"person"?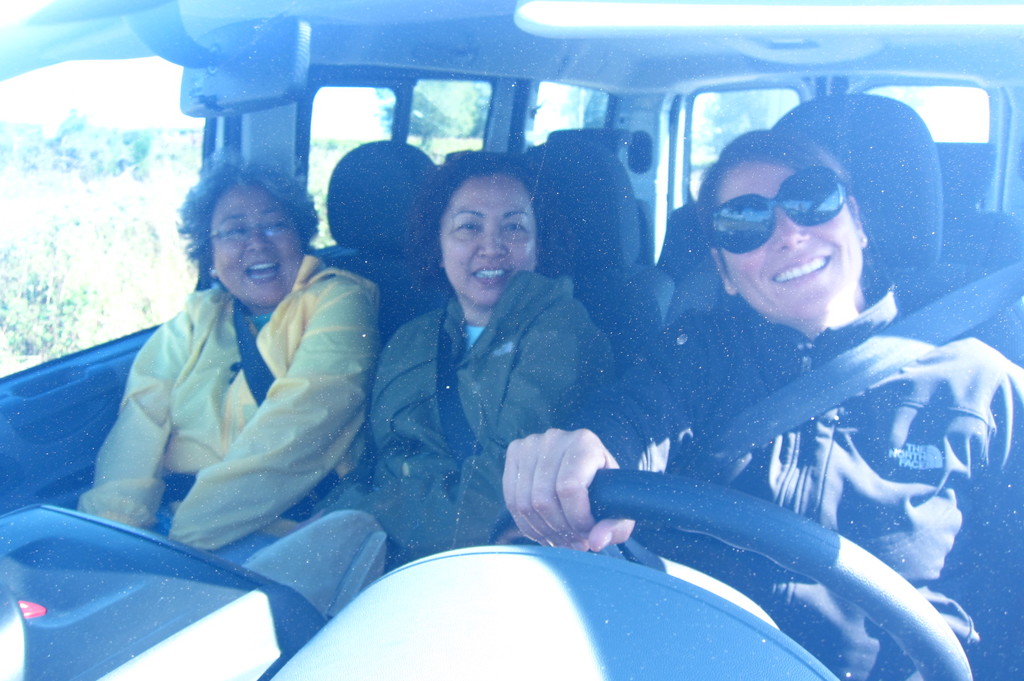
[left=330, top=146, right=627, bottom=575]
